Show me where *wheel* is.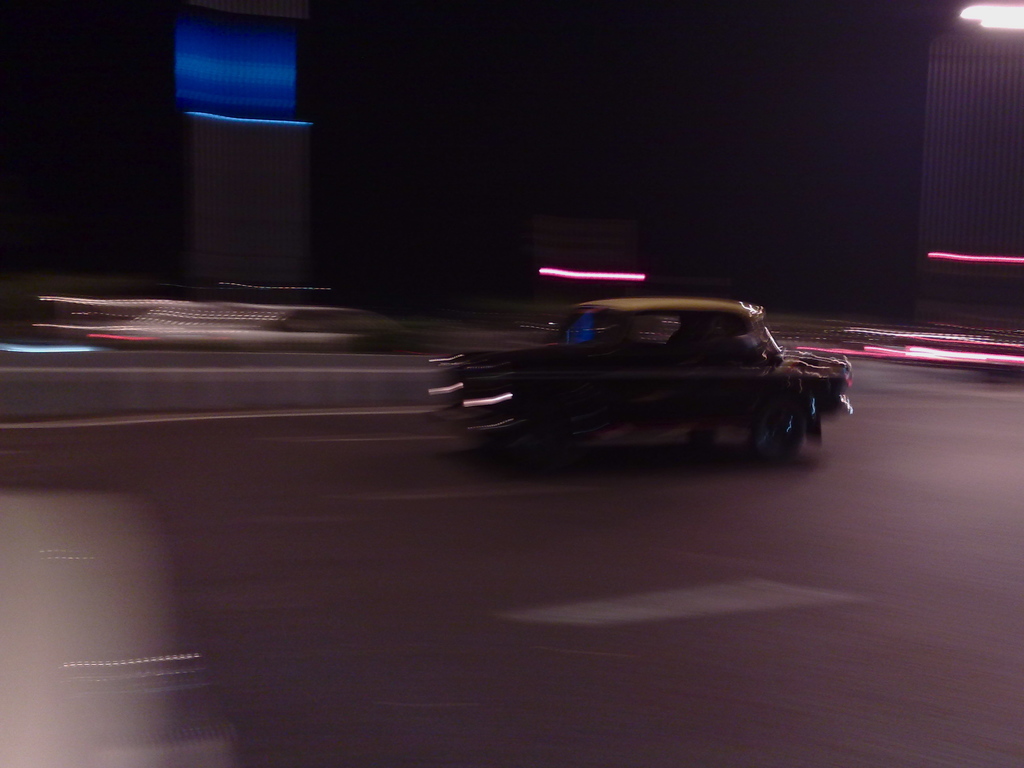
*wheel* is at 745 392 810 467.
